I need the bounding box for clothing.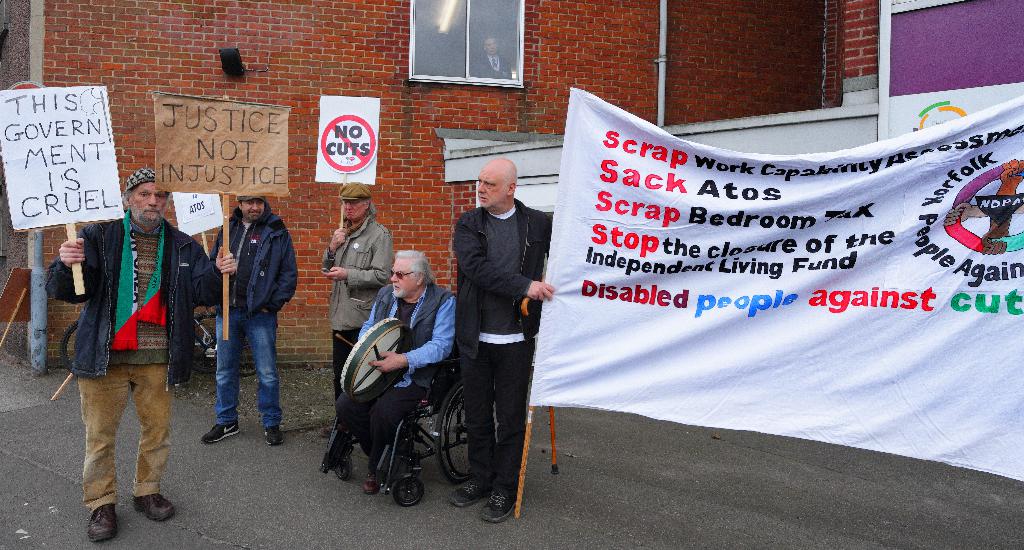
Here it is: locate(221, 200, 297, 441).
